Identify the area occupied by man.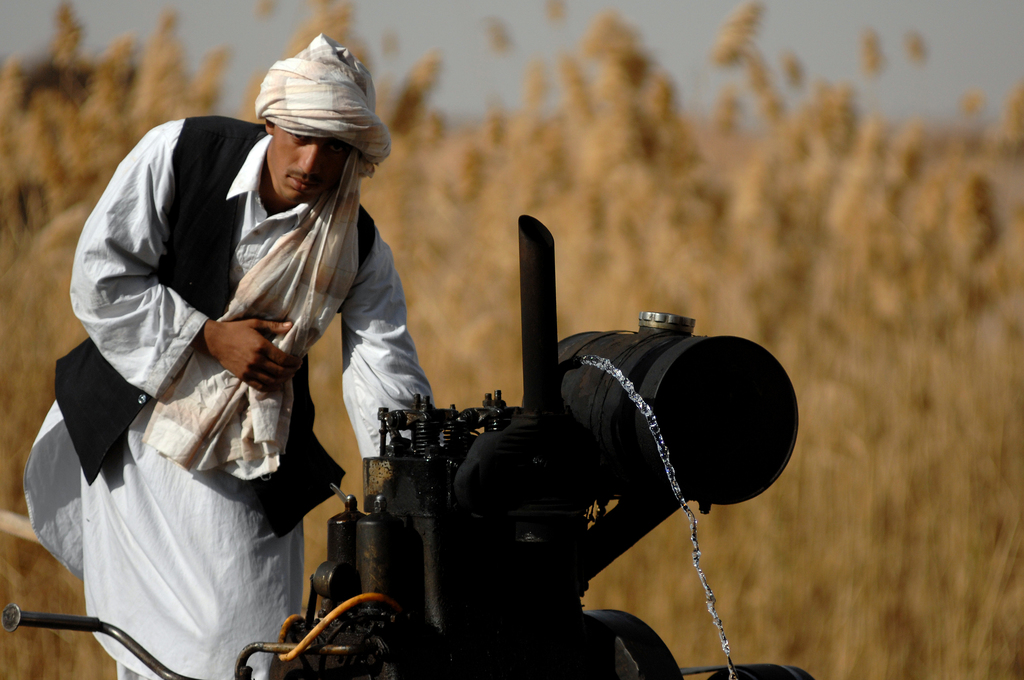
Area: BBox(50, 14, 497, 672).
